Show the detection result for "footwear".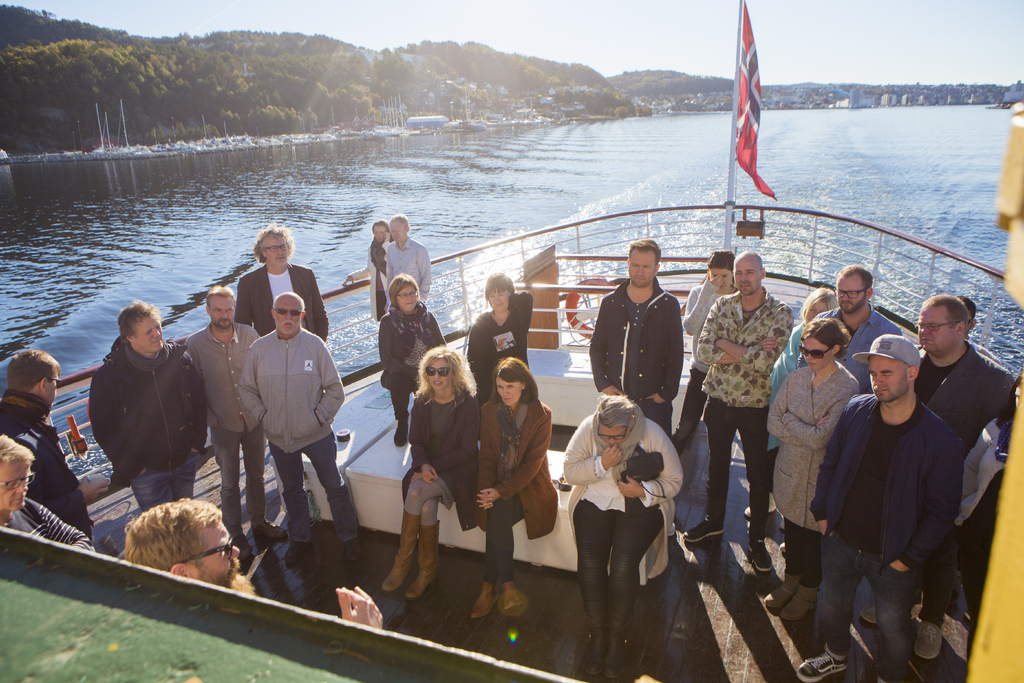
x1=506, y1=588, x2=518, y2=612.
